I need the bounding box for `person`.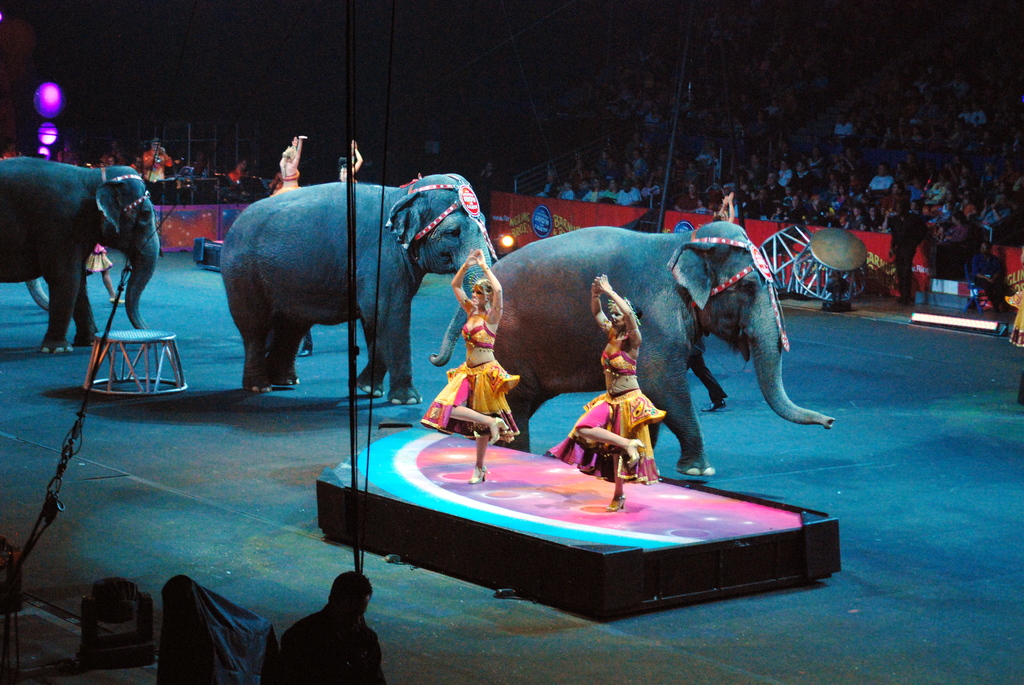
Here it is: BBox(85, 244, 125, 308).
